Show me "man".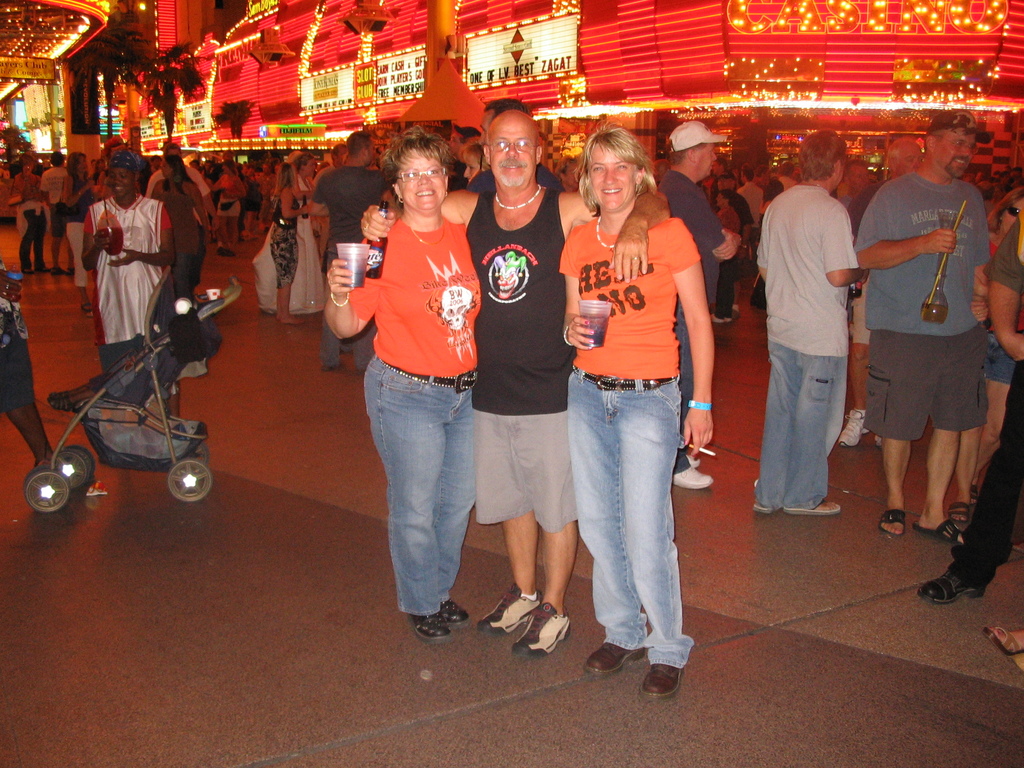
"man" is here: <box>302,129,396,373</box>.
